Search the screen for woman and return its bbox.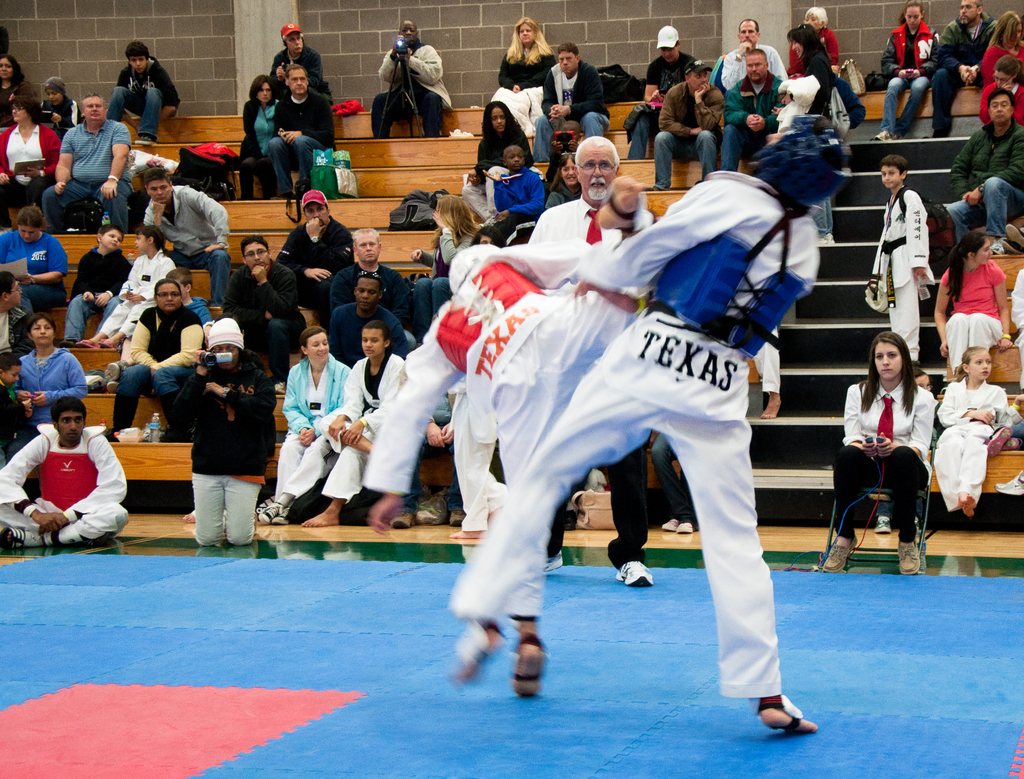
Found: [x1=975, y1=53, x2=1023, y2=131].
